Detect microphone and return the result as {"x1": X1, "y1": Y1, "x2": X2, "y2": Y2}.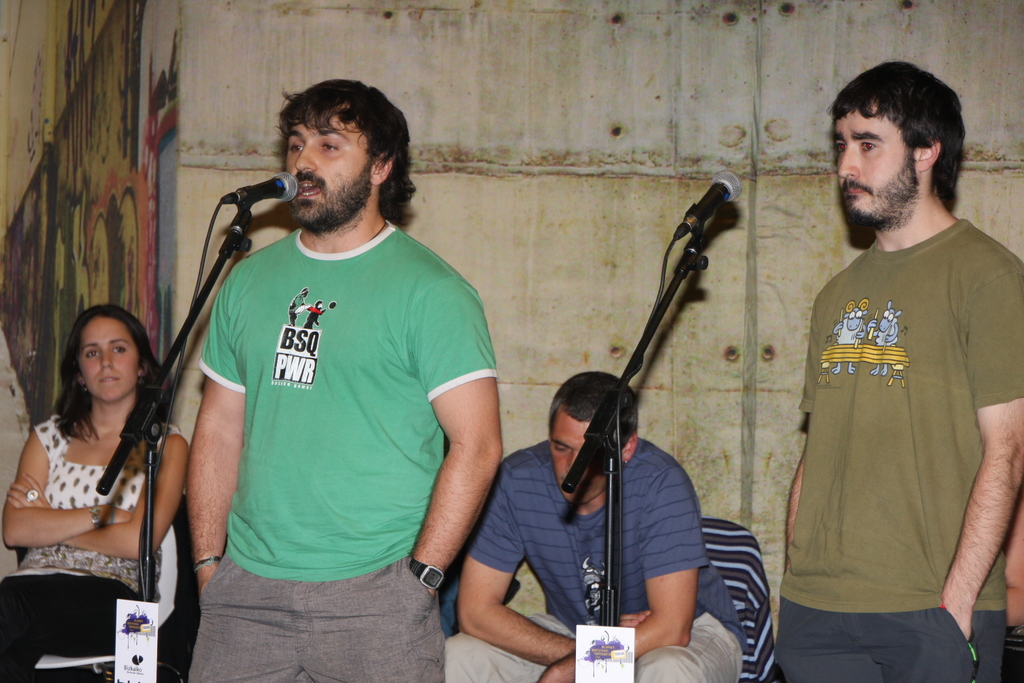
{"x1": 217, "y1": 170, "x2": 302, "y2": 210}.
